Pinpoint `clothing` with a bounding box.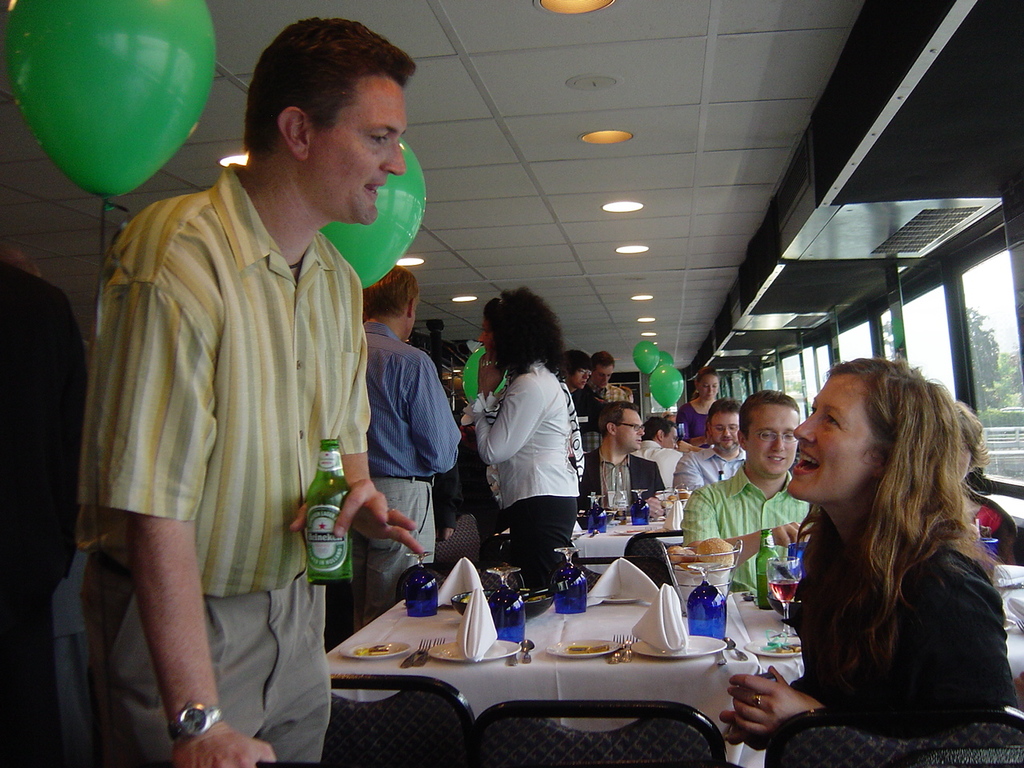
Rect(358, 319, 462, 634).
